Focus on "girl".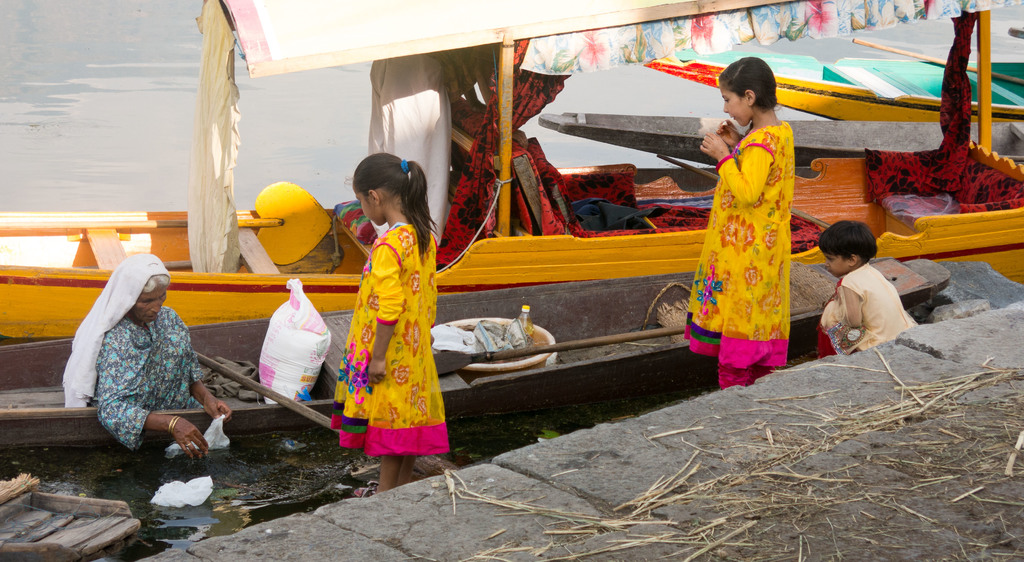
Focused at [left=320, top=125, right=453, bottom=505].
